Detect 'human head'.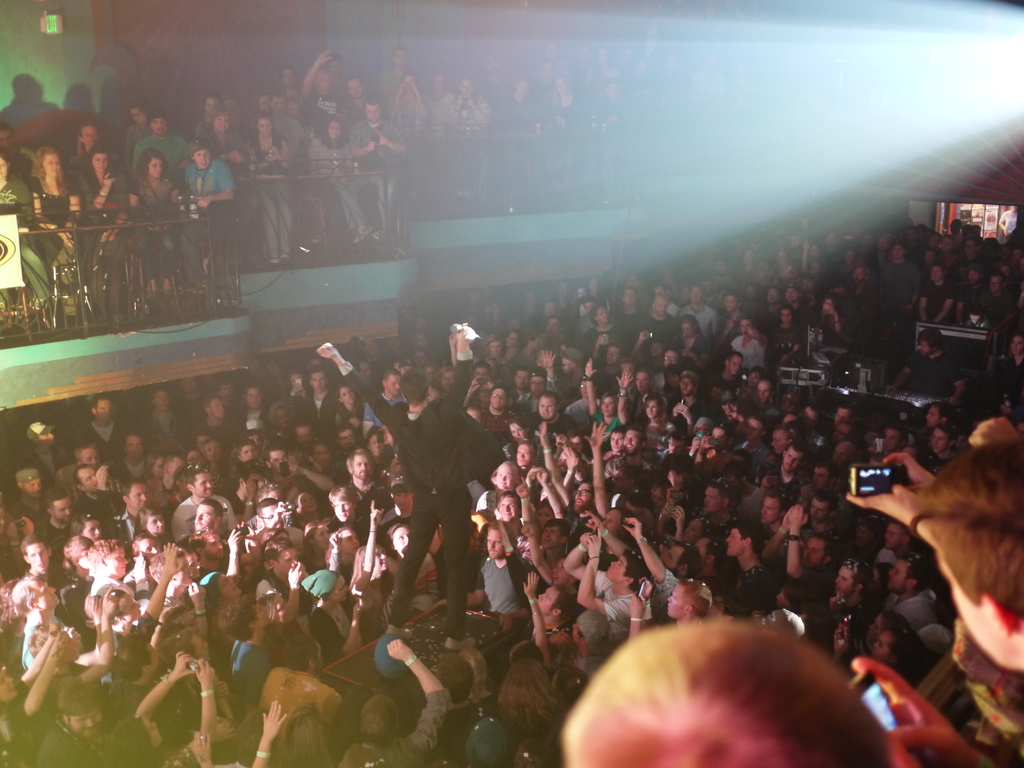
Detected at region(797, 275, 815, 295).
